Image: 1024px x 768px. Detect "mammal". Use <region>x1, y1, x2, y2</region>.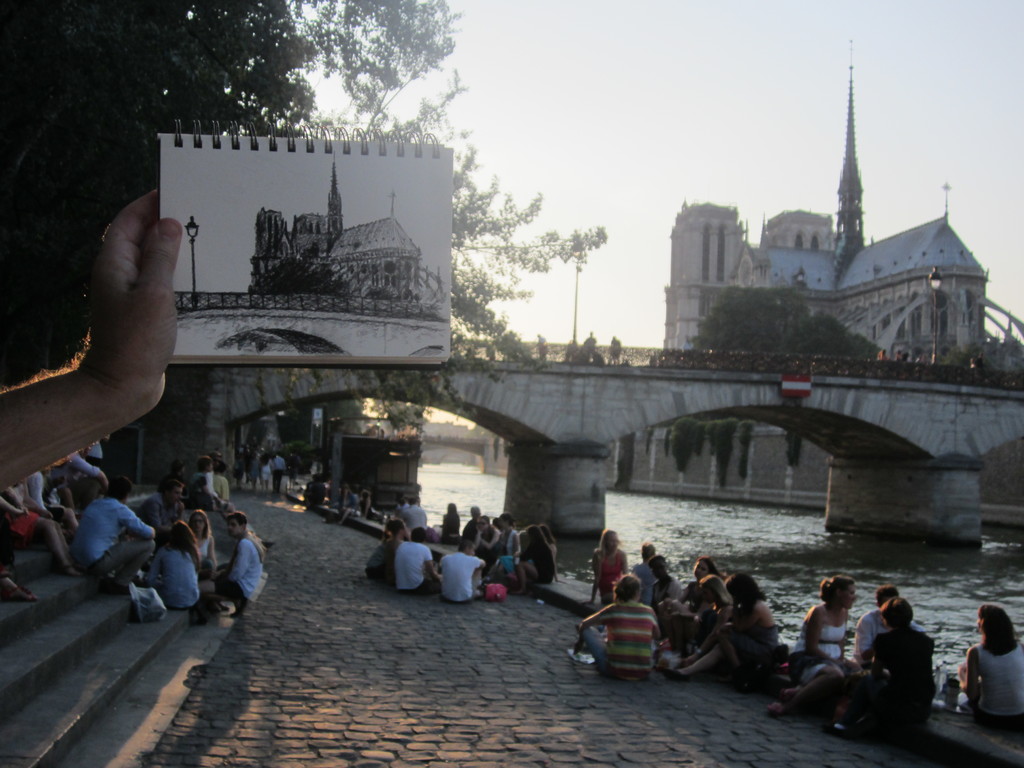
<region>487, 512, 520, 582</region>.
